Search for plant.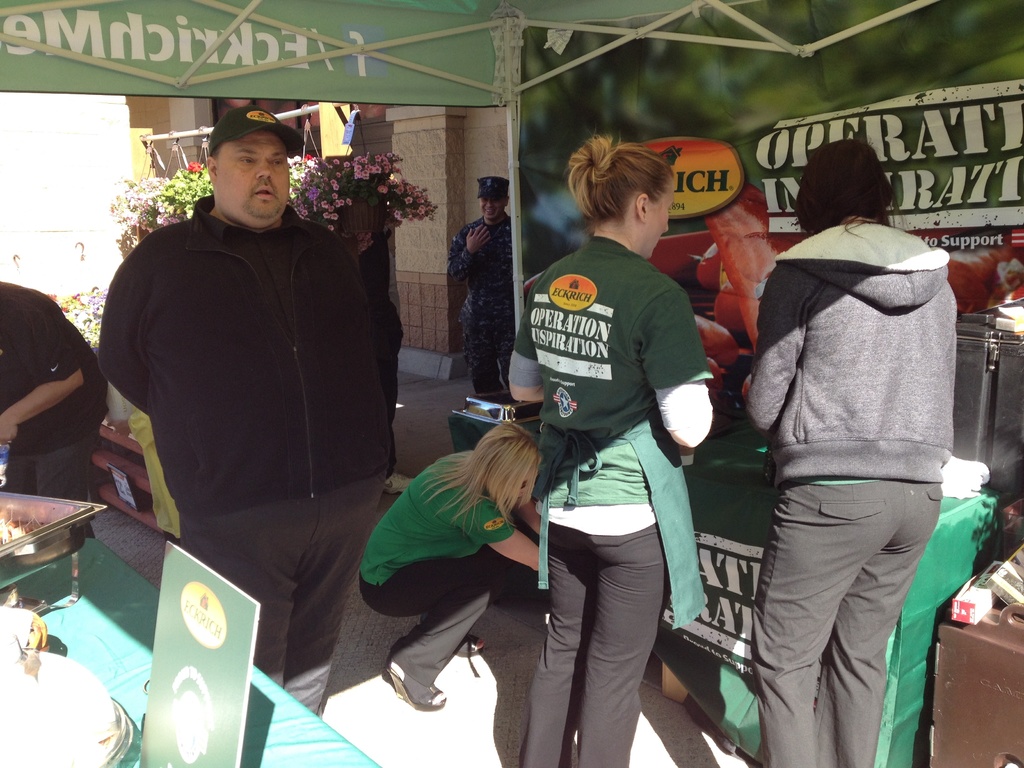
Found at bbox=[40, 288, 113, 357].
